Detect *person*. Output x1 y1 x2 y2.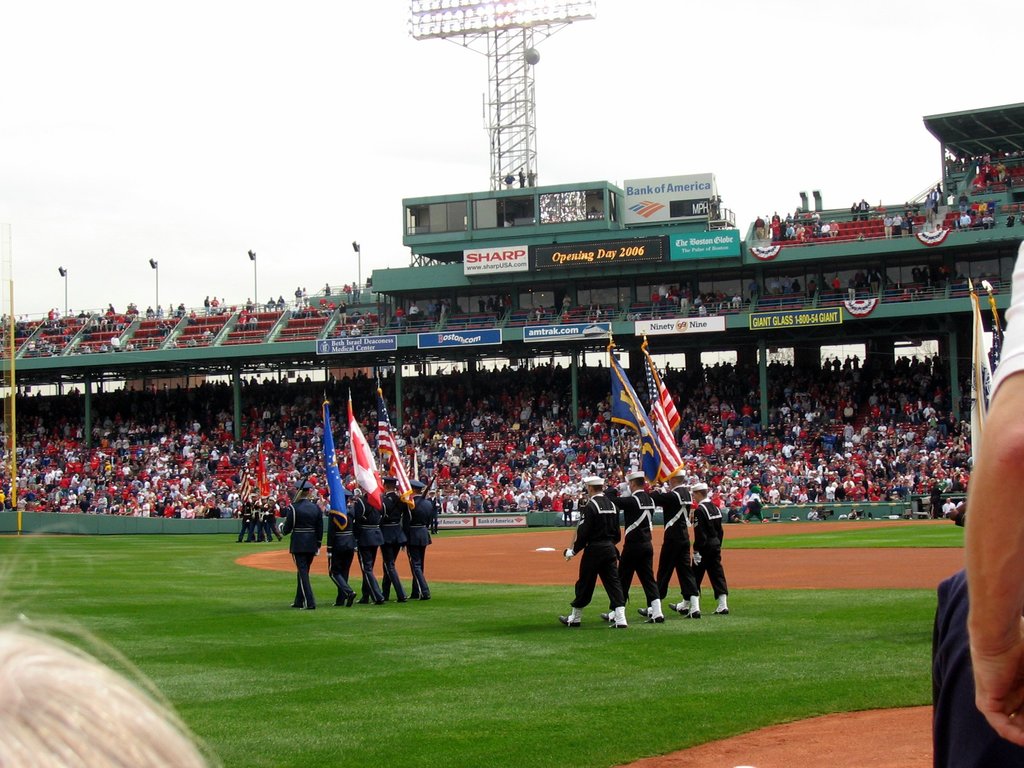
640 472 705 609.
